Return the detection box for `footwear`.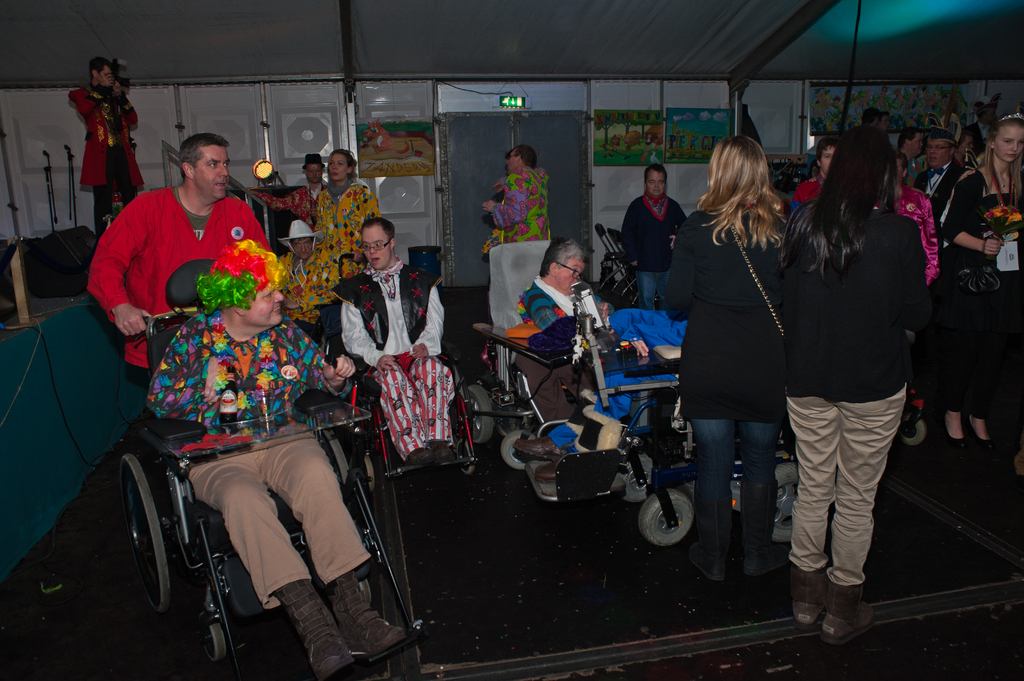
{"x1": 431, "y1": 440, "x2": 458, "y2": 461}.
